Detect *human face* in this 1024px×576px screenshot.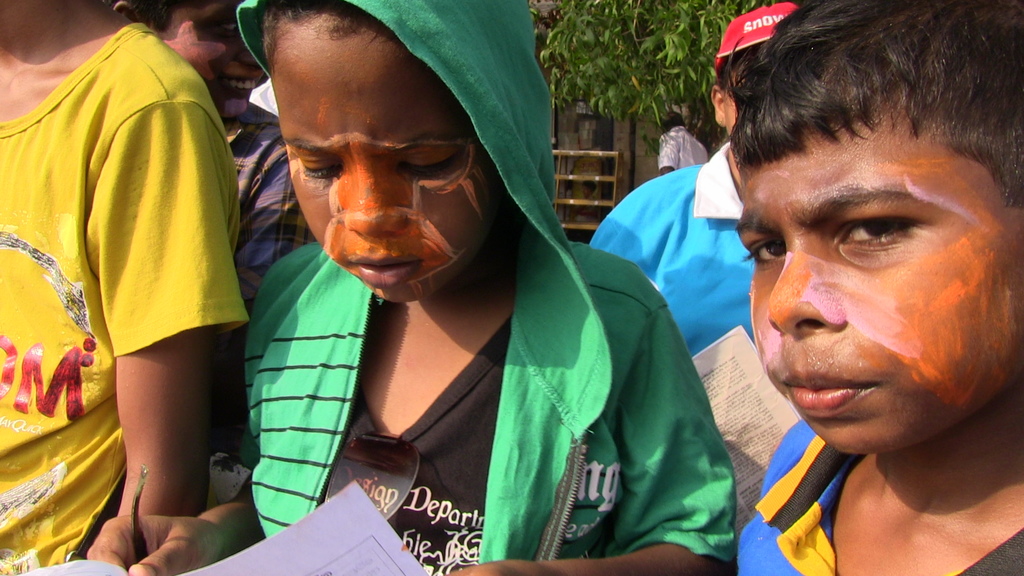
Detection: x1=148 y1=0 x2=266 y2=116.
